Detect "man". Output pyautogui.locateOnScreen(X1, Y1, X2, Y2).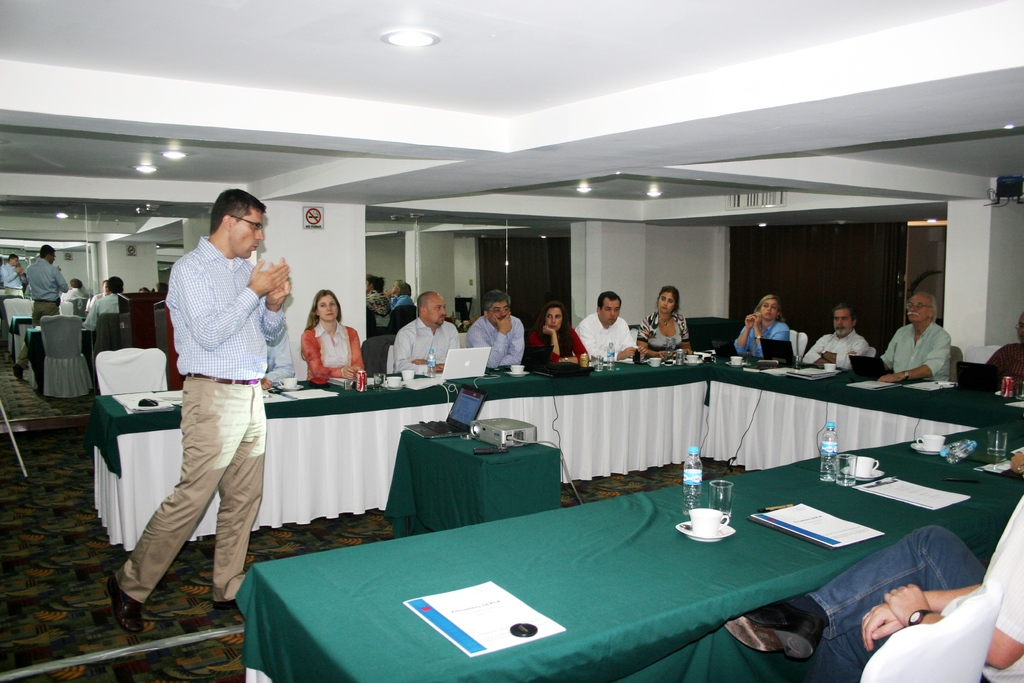
pyautogui.locateOnScreen(877, 292, 952, 384).
